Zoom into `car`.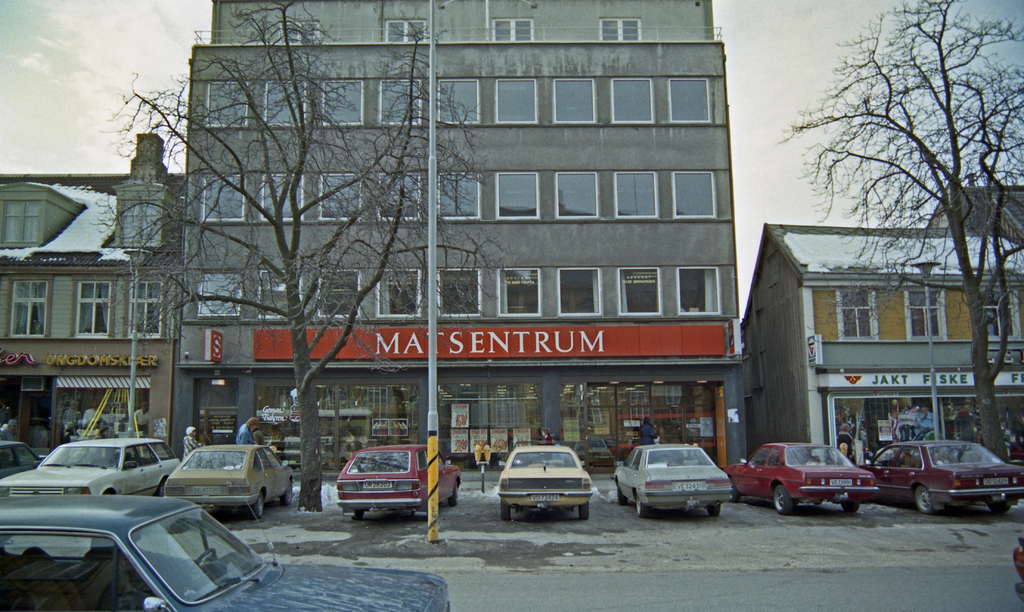
Zoom target: bbox(0, 497, 454, 611).
